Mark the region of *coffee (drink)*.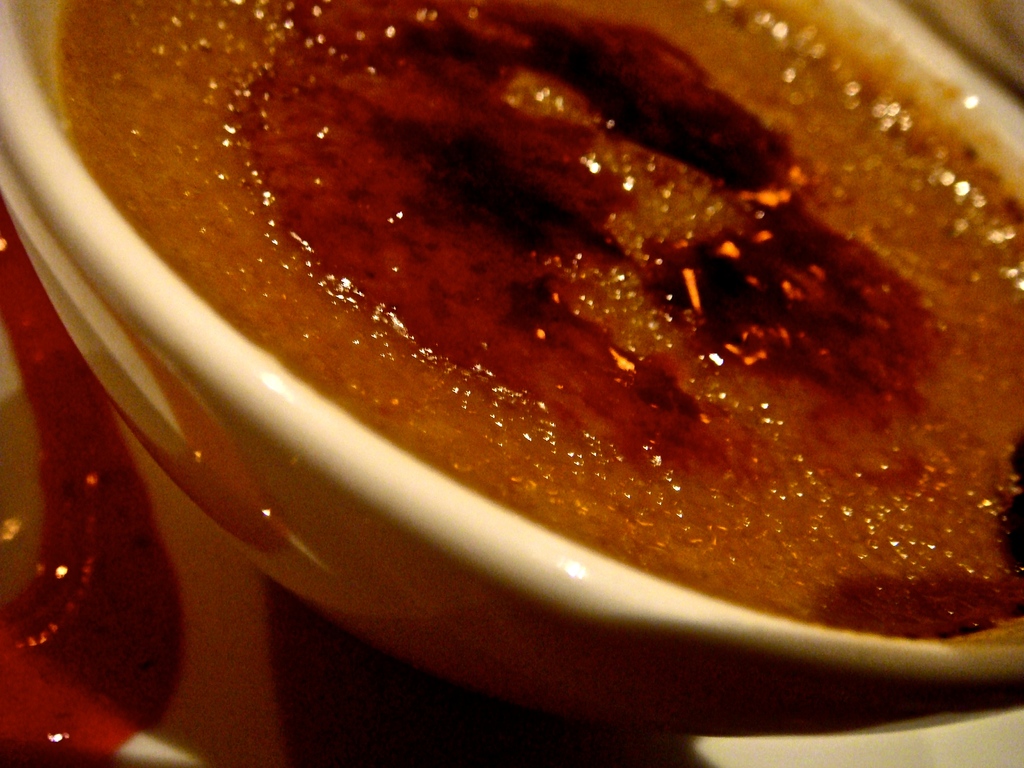
Region: x1=40 y1=0 x2=1023 y2=735.
